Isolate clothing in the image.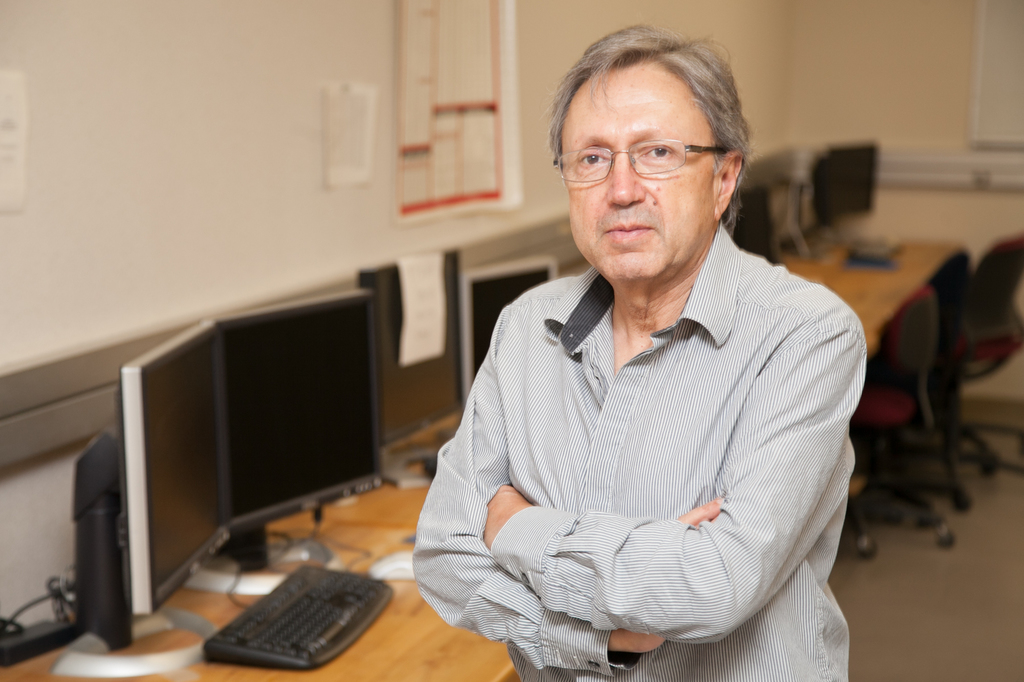
Isolated region: select_region(409, 221, 870, 681).
